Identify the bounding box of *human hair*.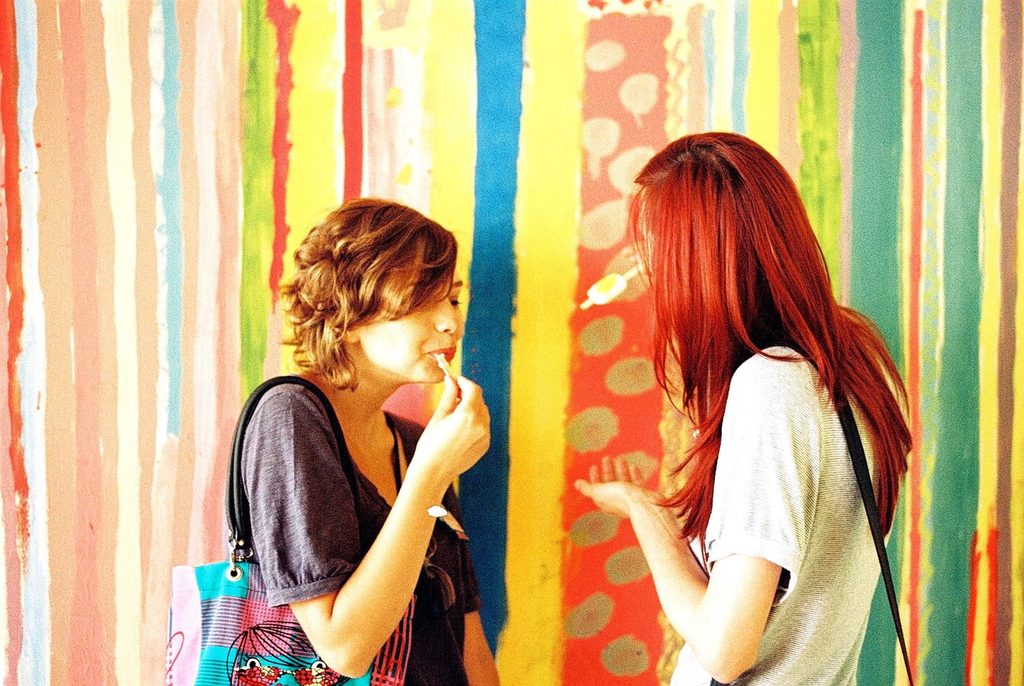
<bbox>638, 127, 900, 532</bbox>.
